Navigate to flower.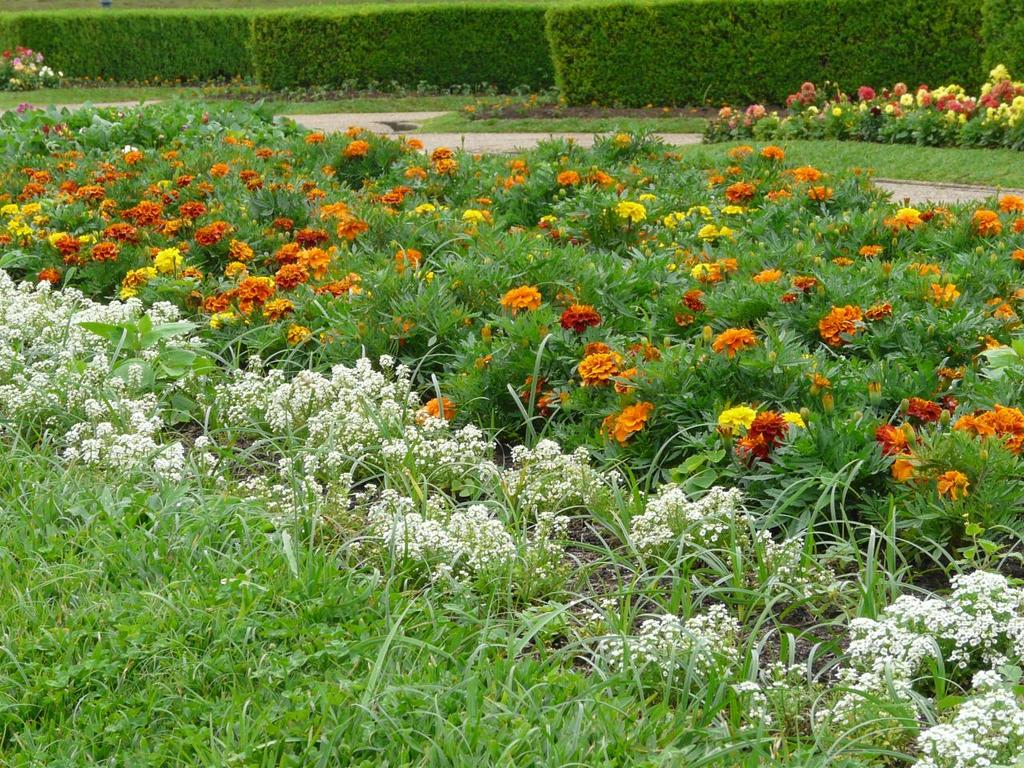
Navigation target: {"left": 554, "top": 167, "right": 613, "bottom": 187}.
